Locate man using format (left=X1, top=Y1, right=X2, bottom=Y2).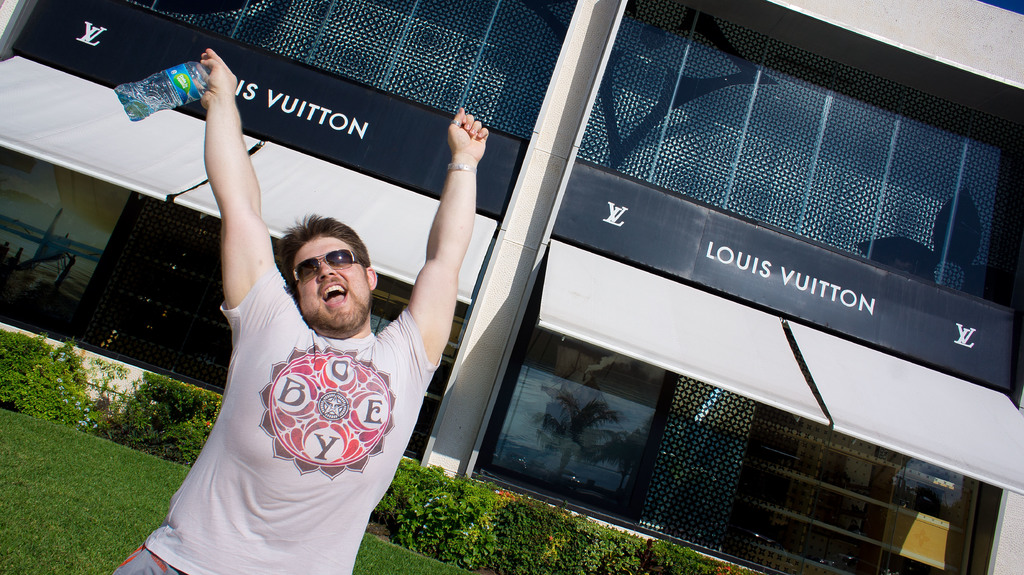
(left=104, top=42, right=489, bottom=574).
